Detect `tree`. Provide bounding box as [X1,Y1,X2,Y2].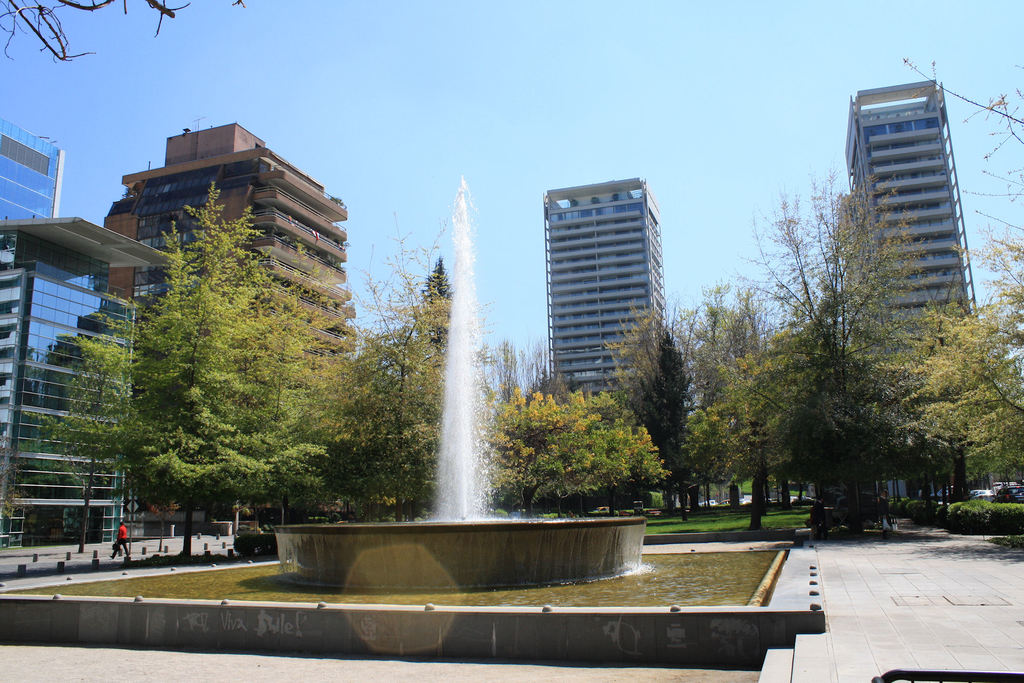
[865,299,1023,513].
